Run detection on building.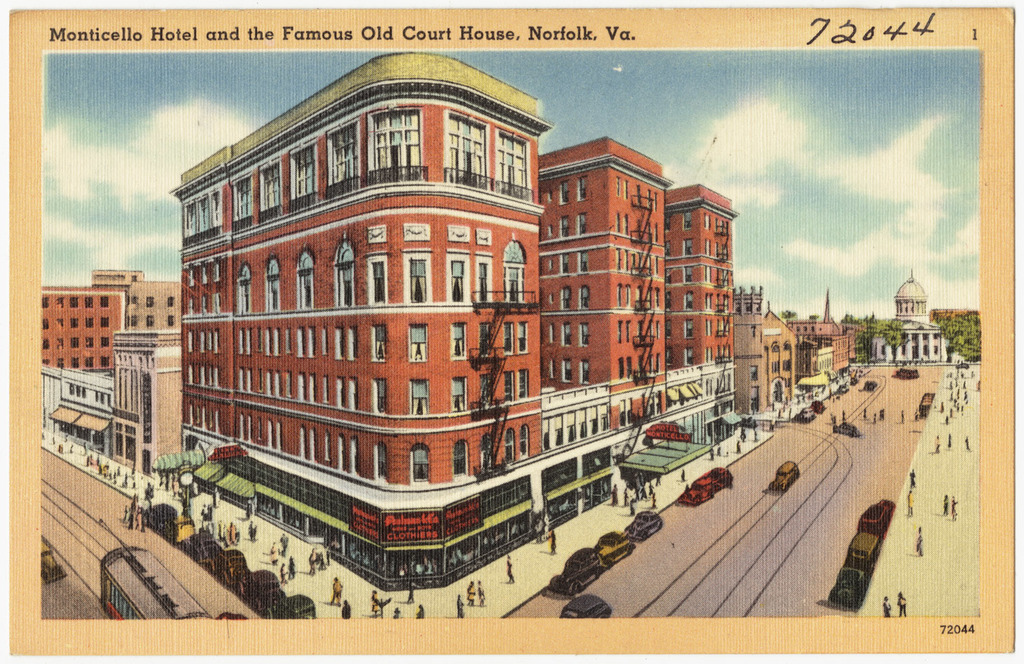
Result: [x1=871, y1=278, x2=946, y2=361].
